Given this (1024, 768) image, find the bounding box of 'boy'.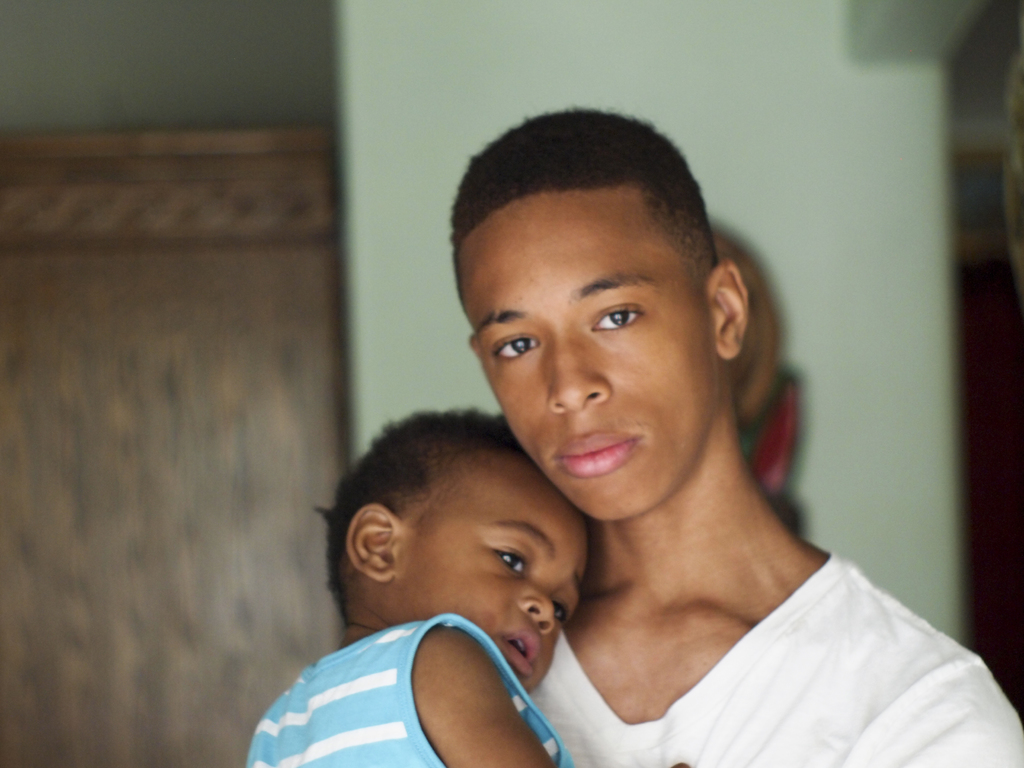
245 406 643 767.
